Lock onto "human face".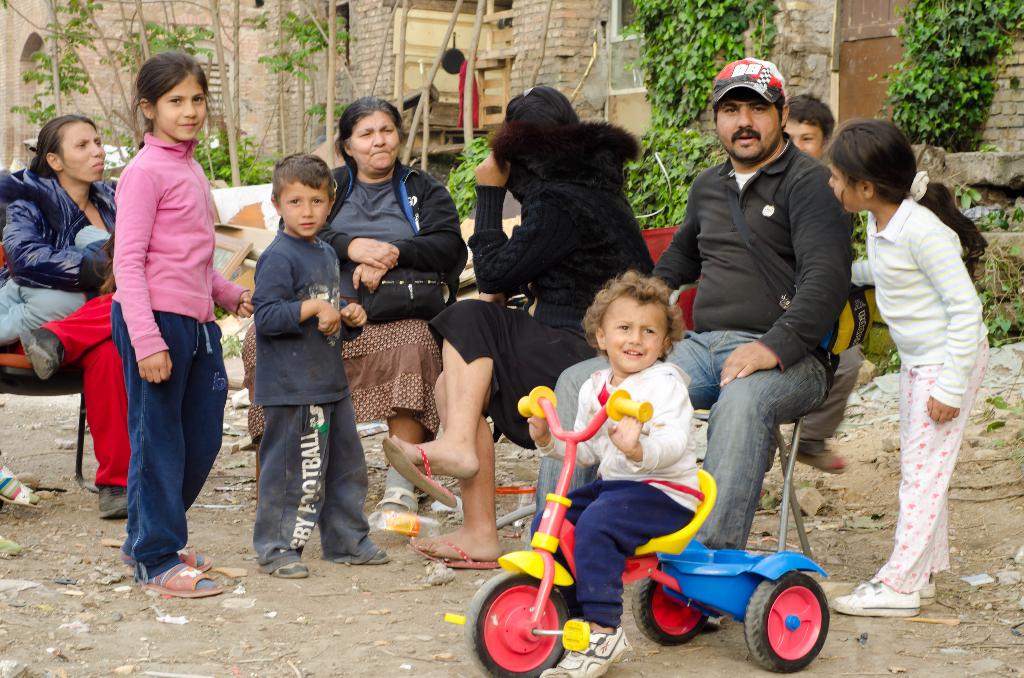
Locked: l=716, t=85, r=781, b=155.
